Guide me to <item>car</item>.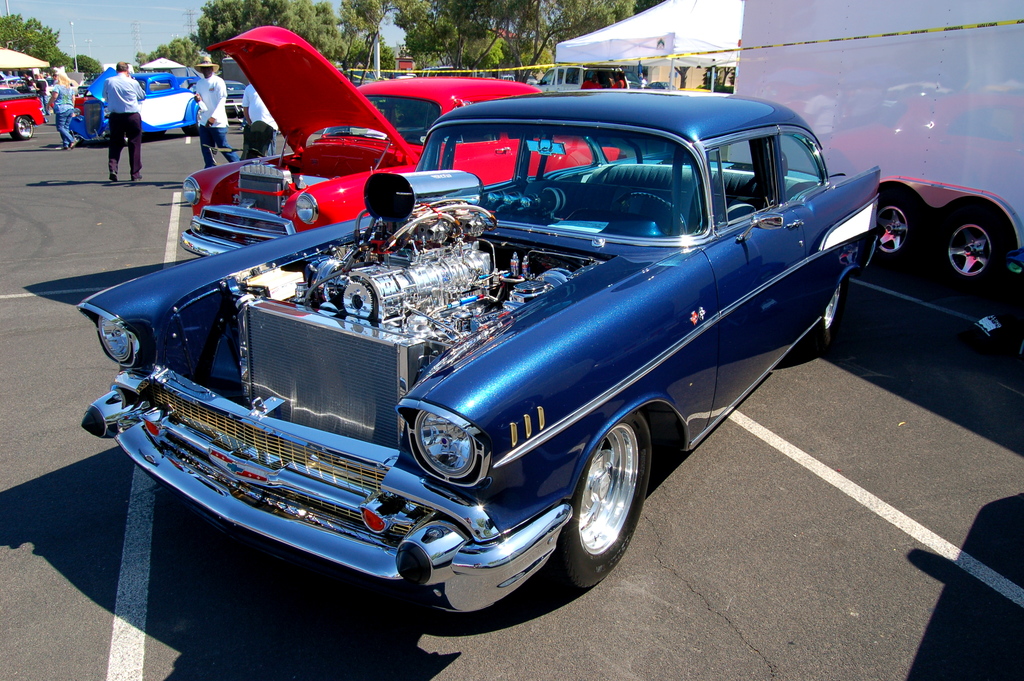
Guidance: rect(177, 19, 622, 259).
